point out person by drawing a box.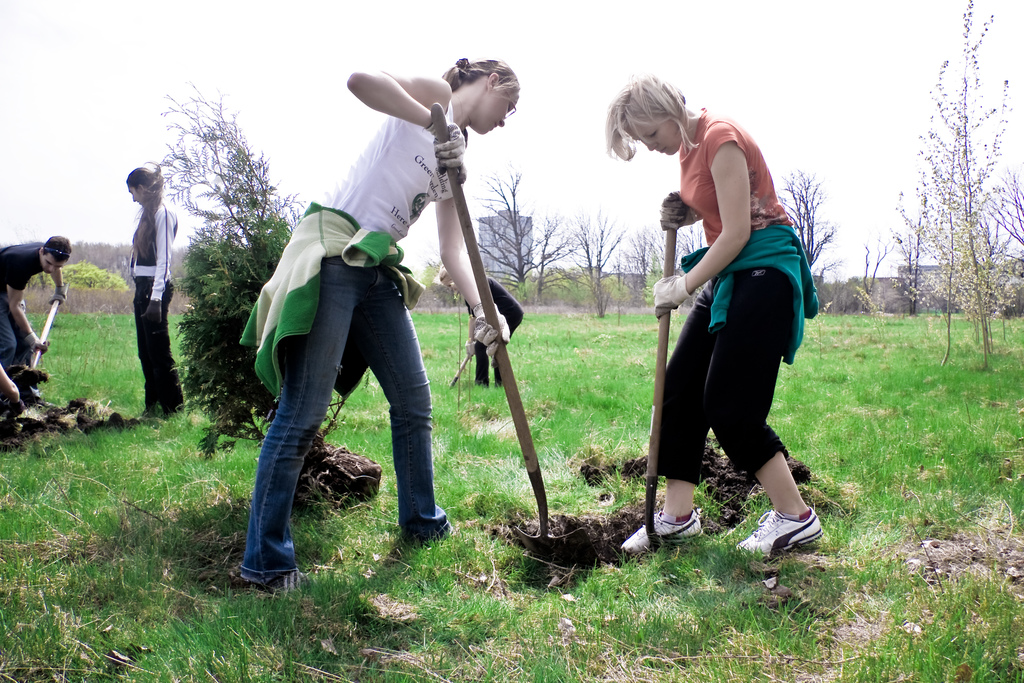
l=239, t=57, r=519, b=591.
